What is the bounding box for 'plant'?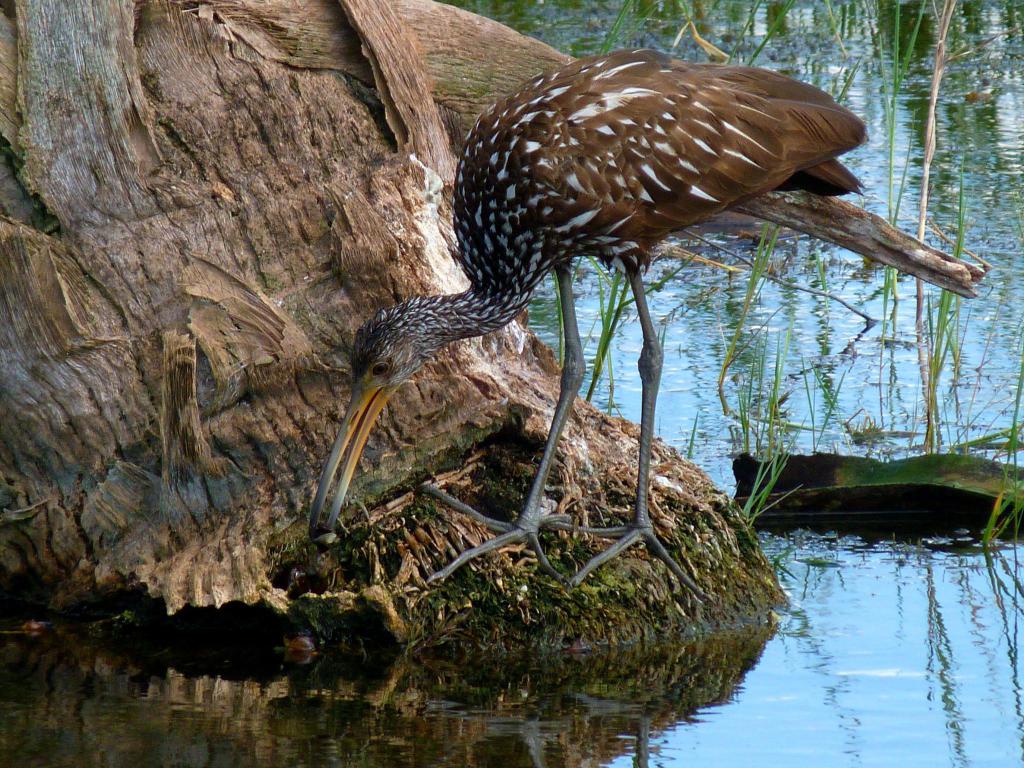
[left=726, top=336, right=810, bottom=527].
